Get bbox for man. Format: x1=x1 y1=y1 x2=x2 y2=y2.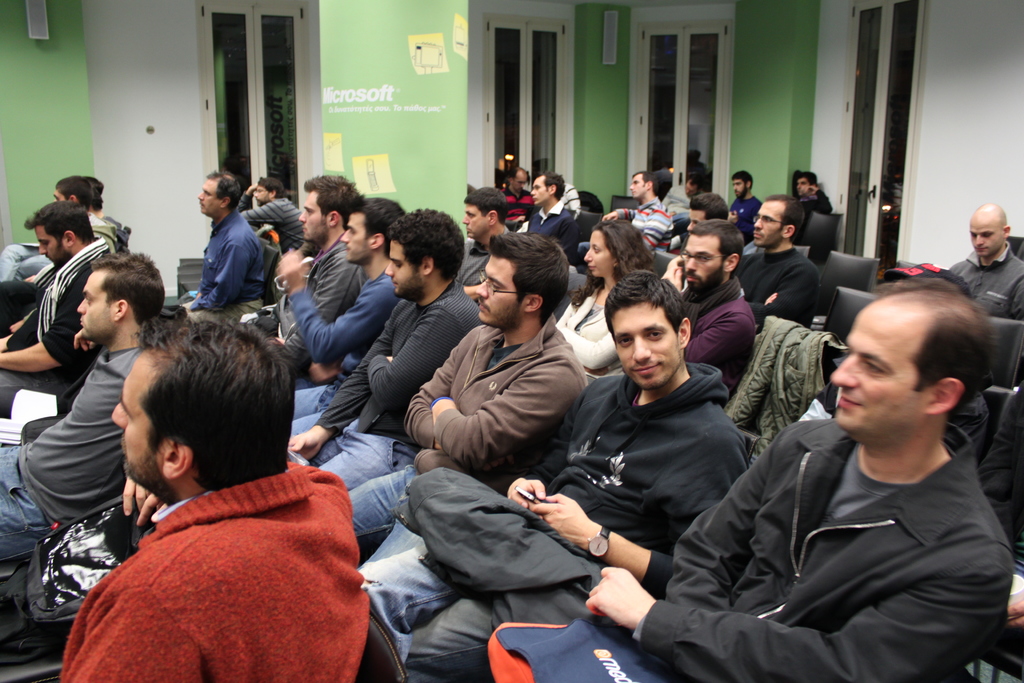
x1=454 y1=186 x2=504 y2=281.
